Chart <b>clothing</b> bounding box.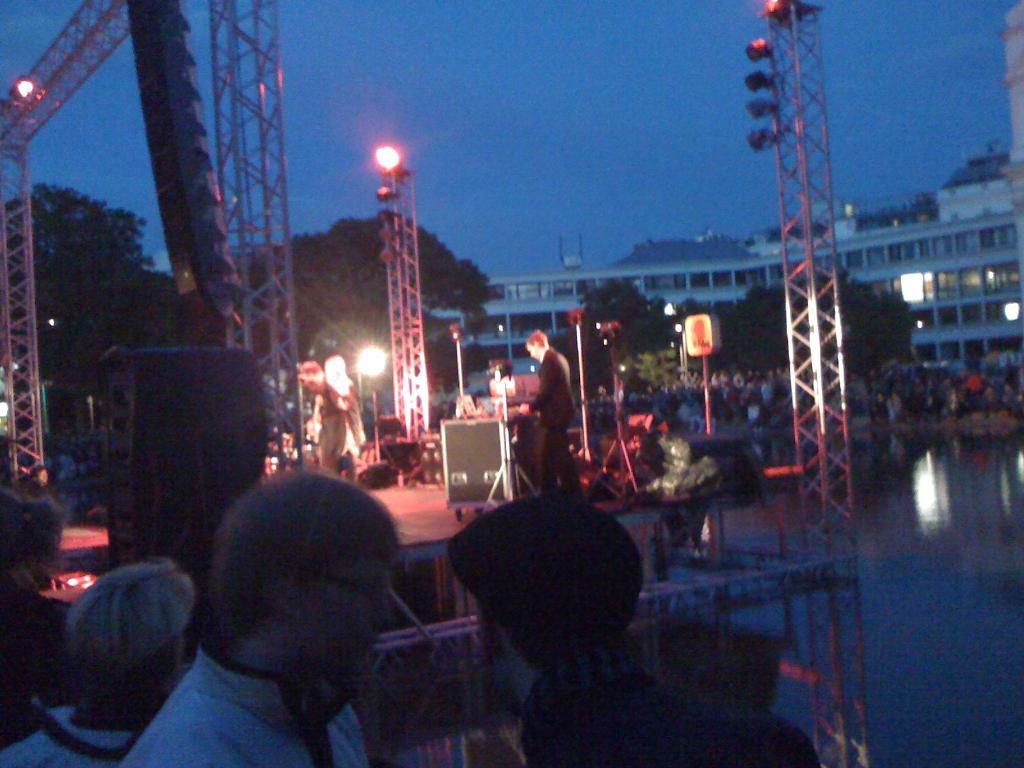
Charted: 524/346/579/490.
